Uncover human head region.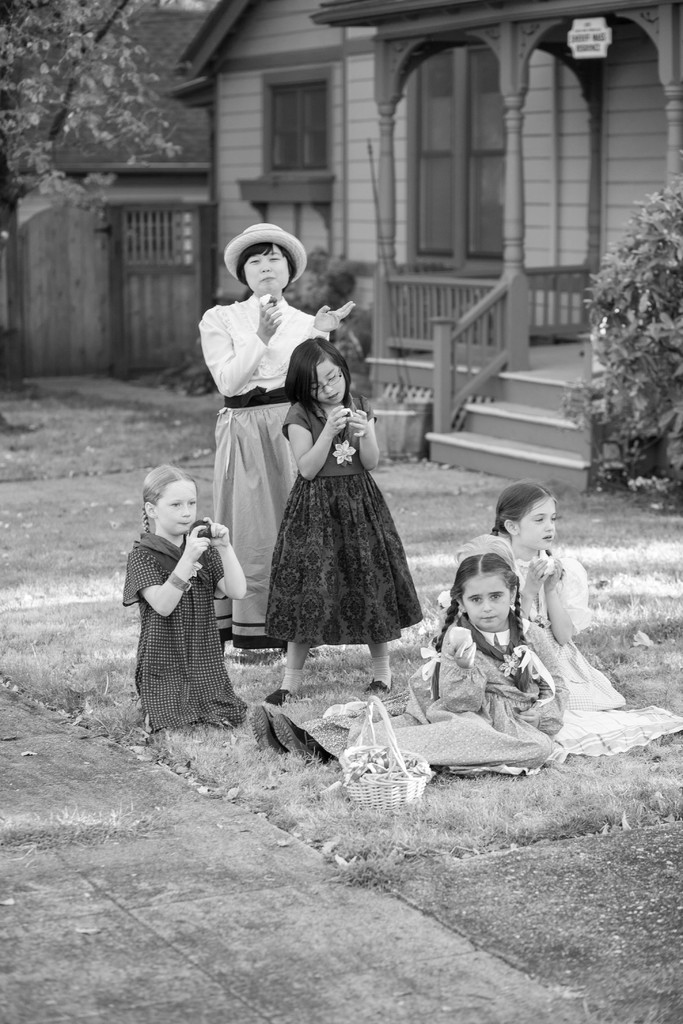
Uncovered: locate(447, 535, 523, 631).
